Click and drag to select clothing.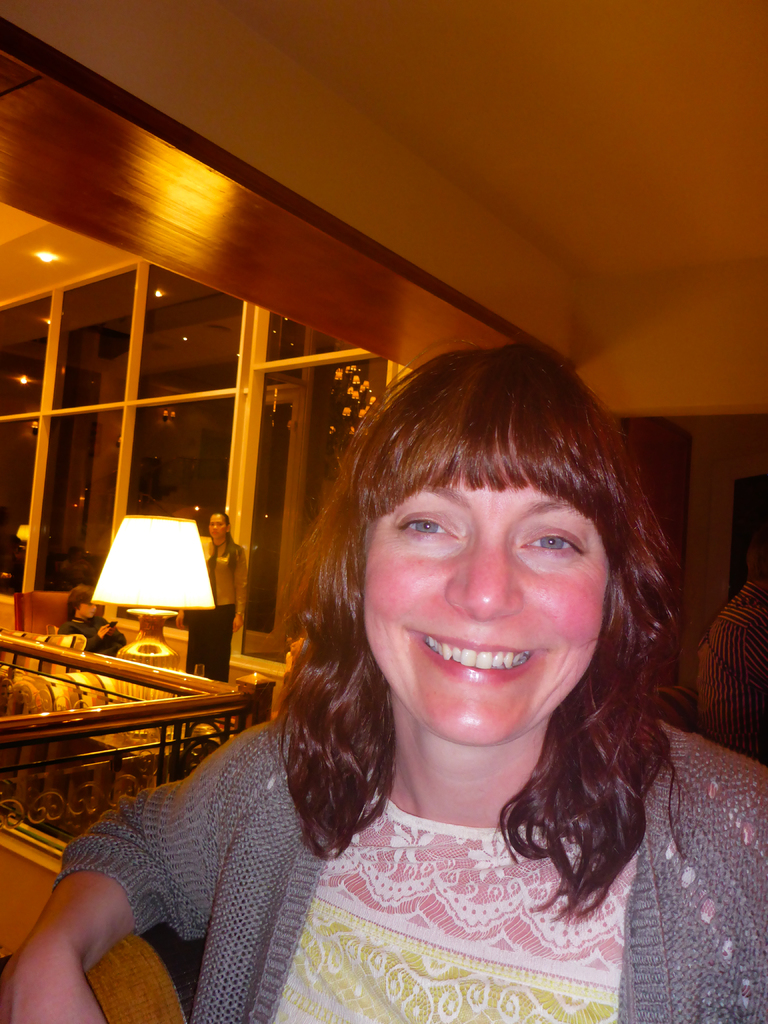
Selection: (x1=184, y1=540, x2=251, y2=680).
